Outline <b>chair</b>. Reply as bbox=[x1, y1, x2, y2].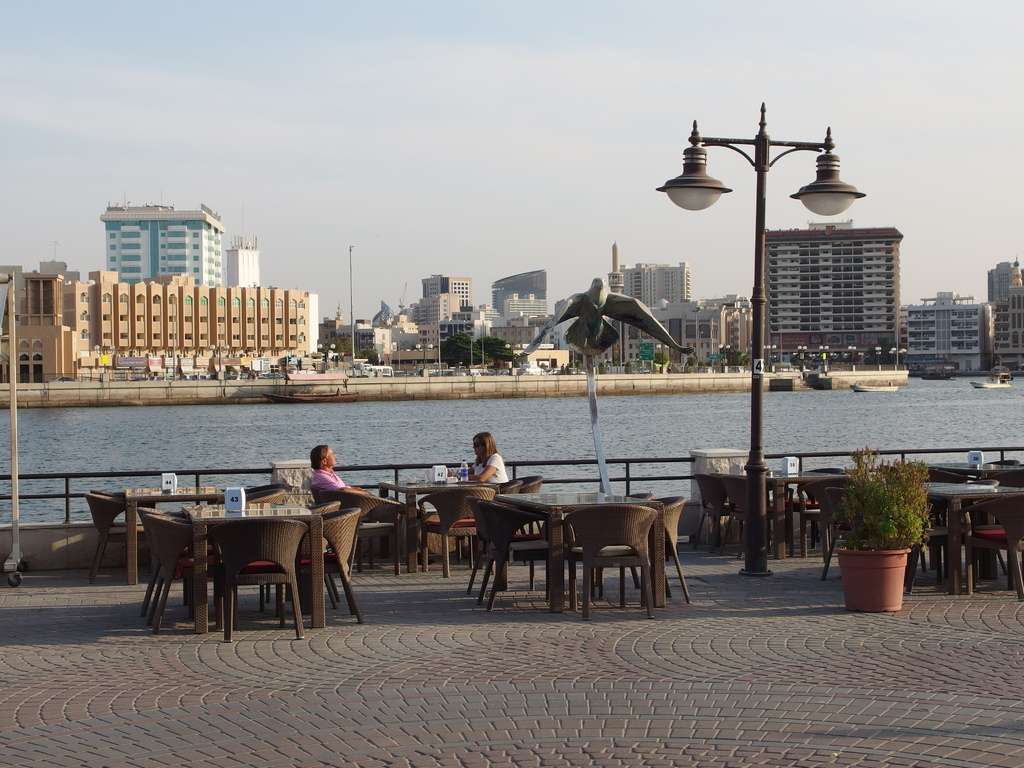
bbox=[795, 472, 853, 559].
